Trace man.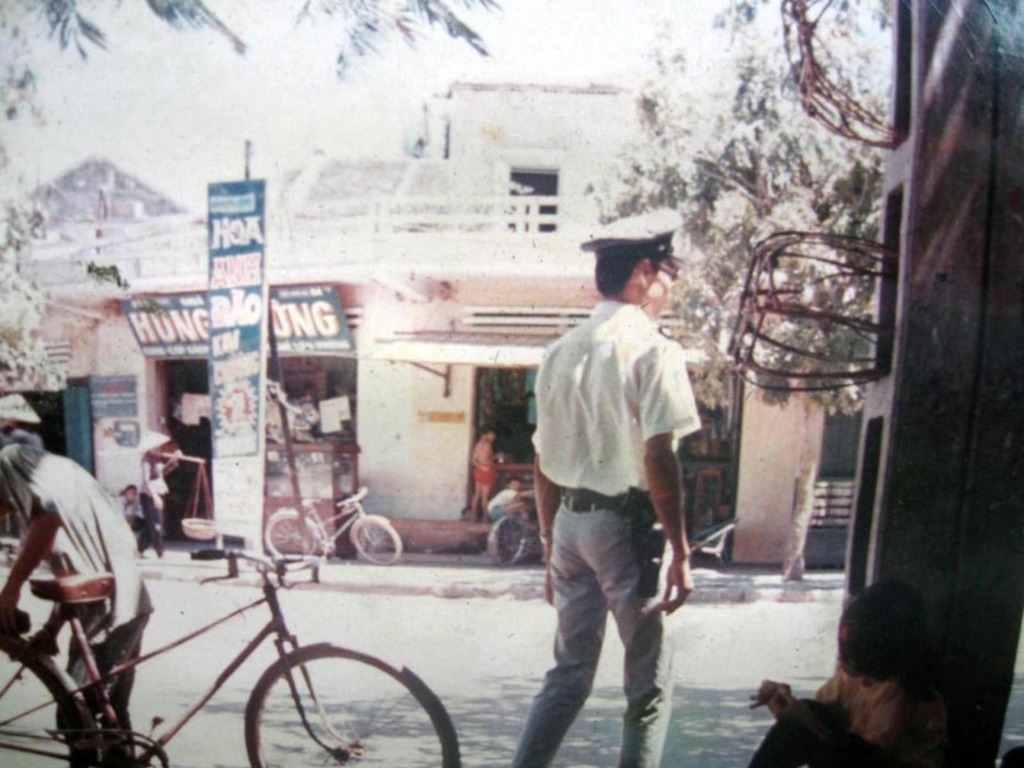
Traced to {"x1": 0, "y1": 387, "x2": 150, "y2": 767}.
